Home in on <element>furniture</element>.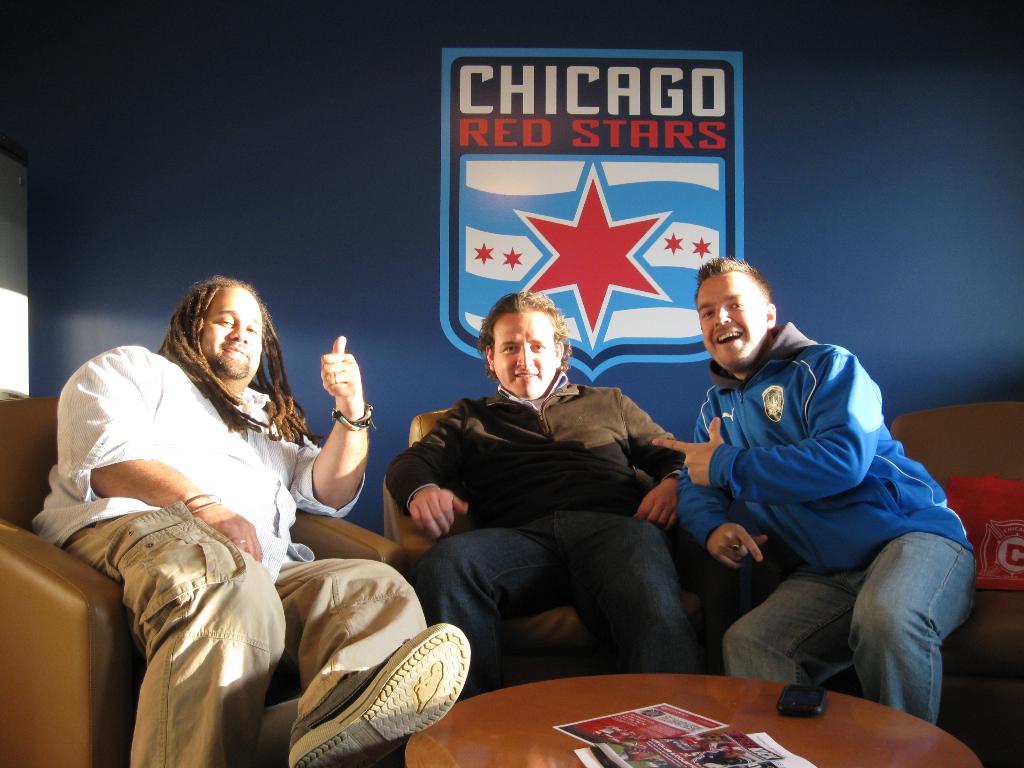
Homed in at (x1=407, y1=673, x2=979, y2=767).
